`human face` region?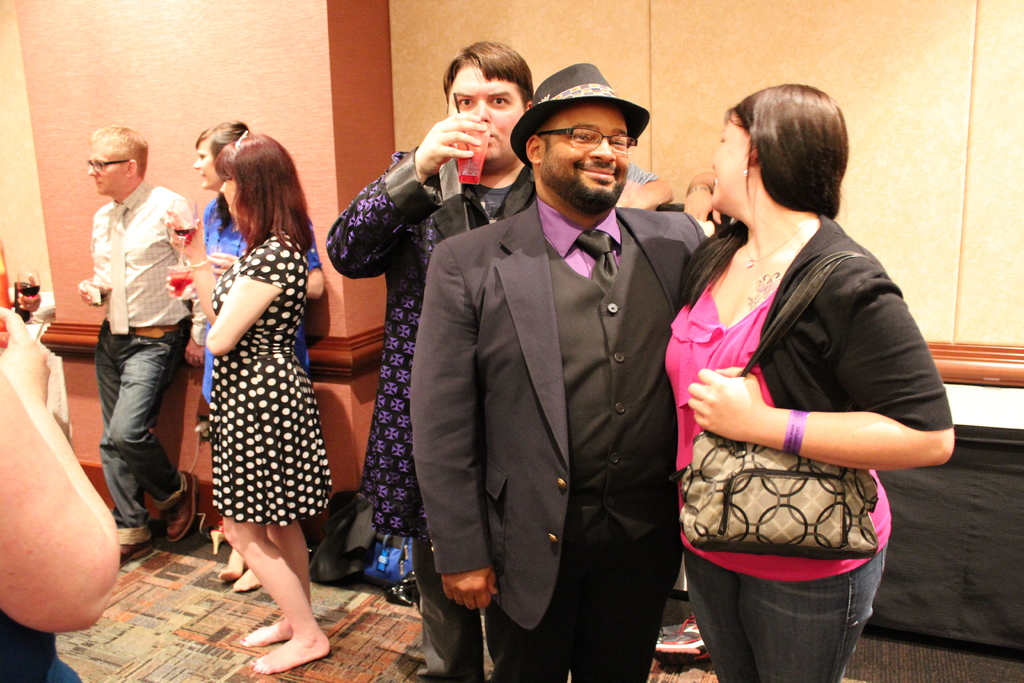
(left=187, top=140, right=213, bottom=186)
